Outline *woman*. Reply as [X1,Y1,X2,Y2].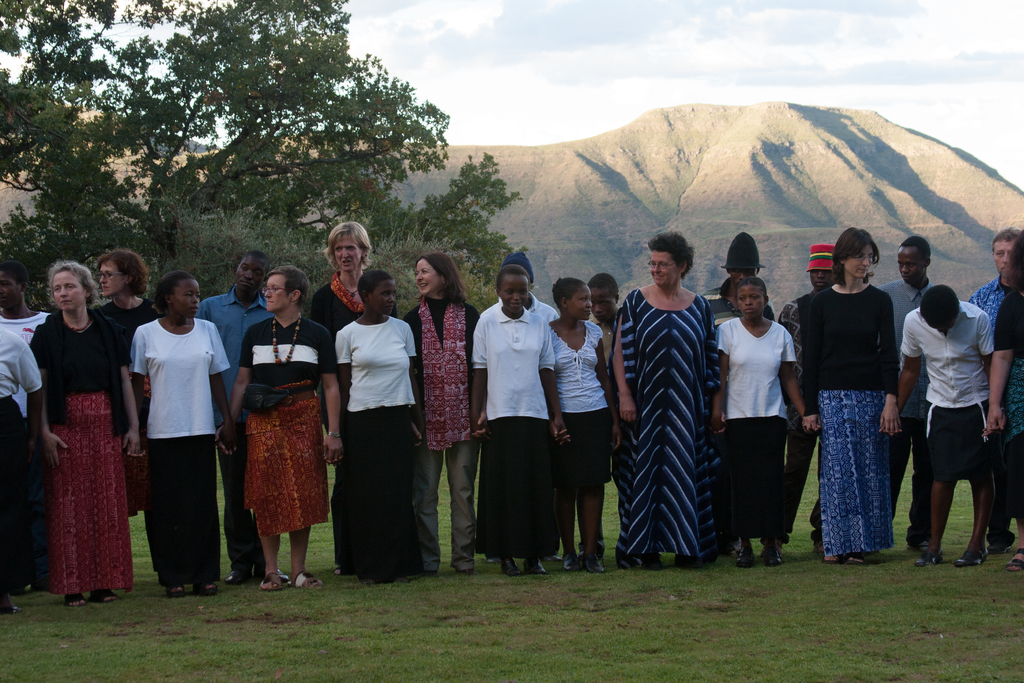
[223,268,320,582].
